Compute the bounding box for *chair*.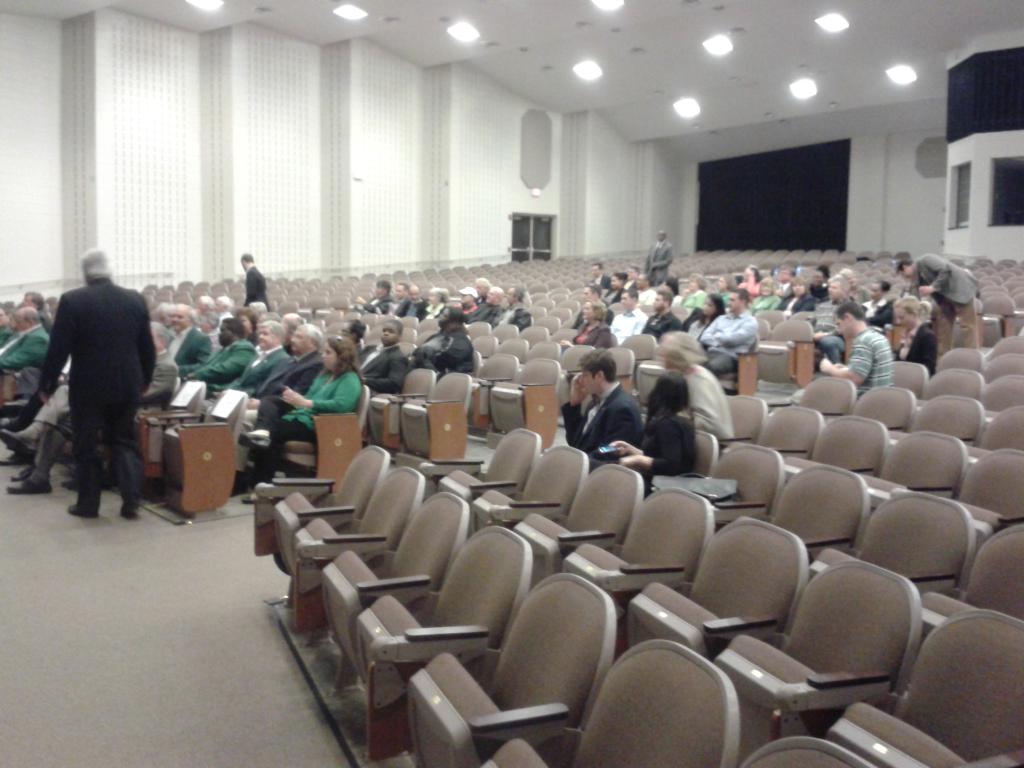
l=924, t=366, r=981, b=397.
